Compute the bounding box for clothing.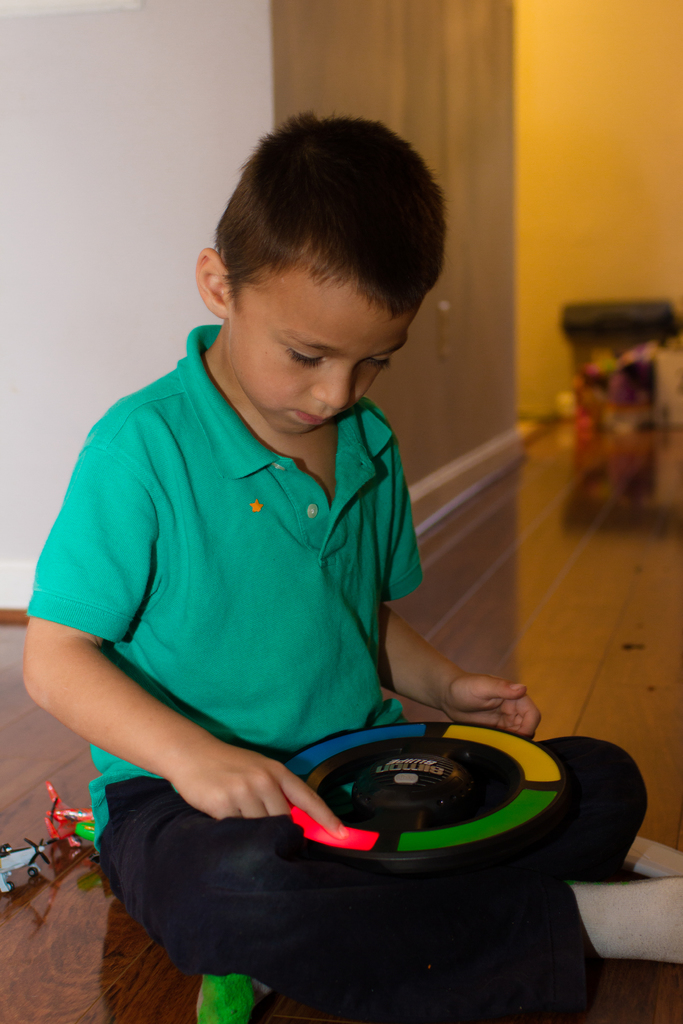
box(132, 750, 645, 991).
